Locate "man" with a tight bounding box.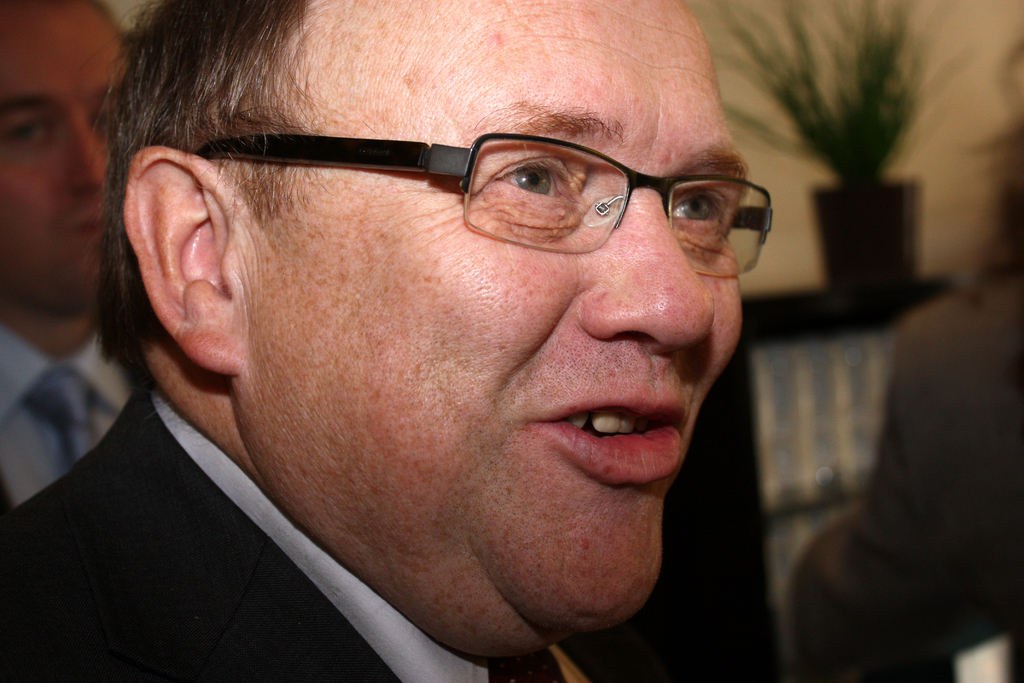
{"x1": 19, "y1": 0, "x2": 868, "y2": 682}.
